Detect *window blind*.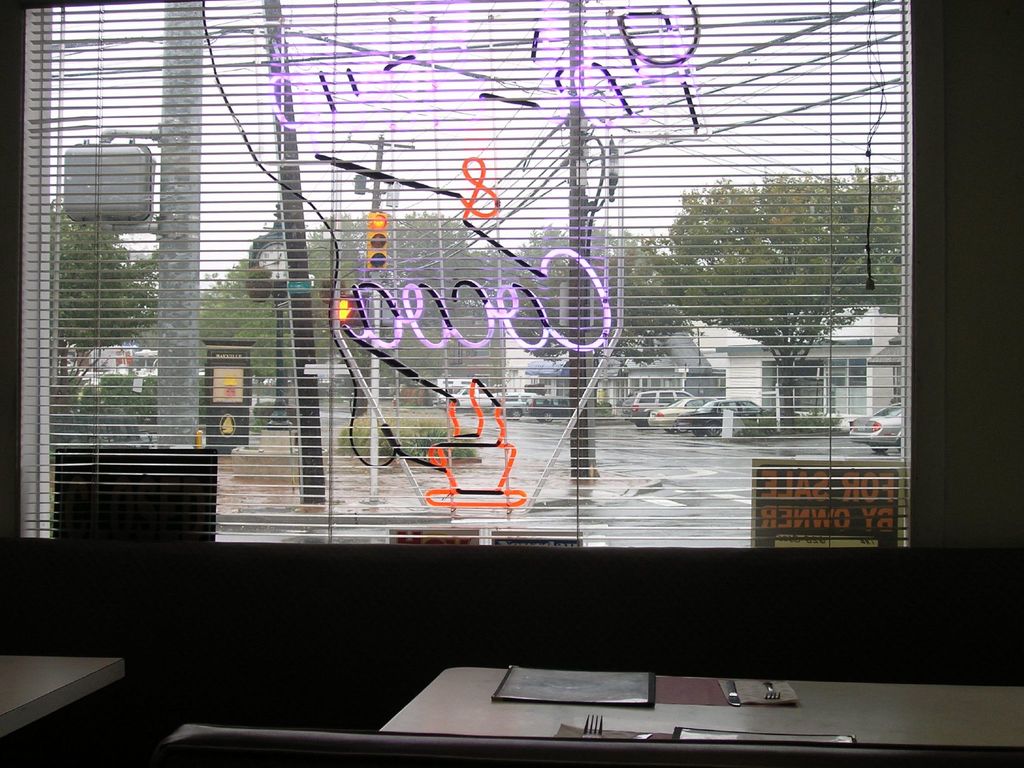
Detected at [15, 0, 913, 545].
